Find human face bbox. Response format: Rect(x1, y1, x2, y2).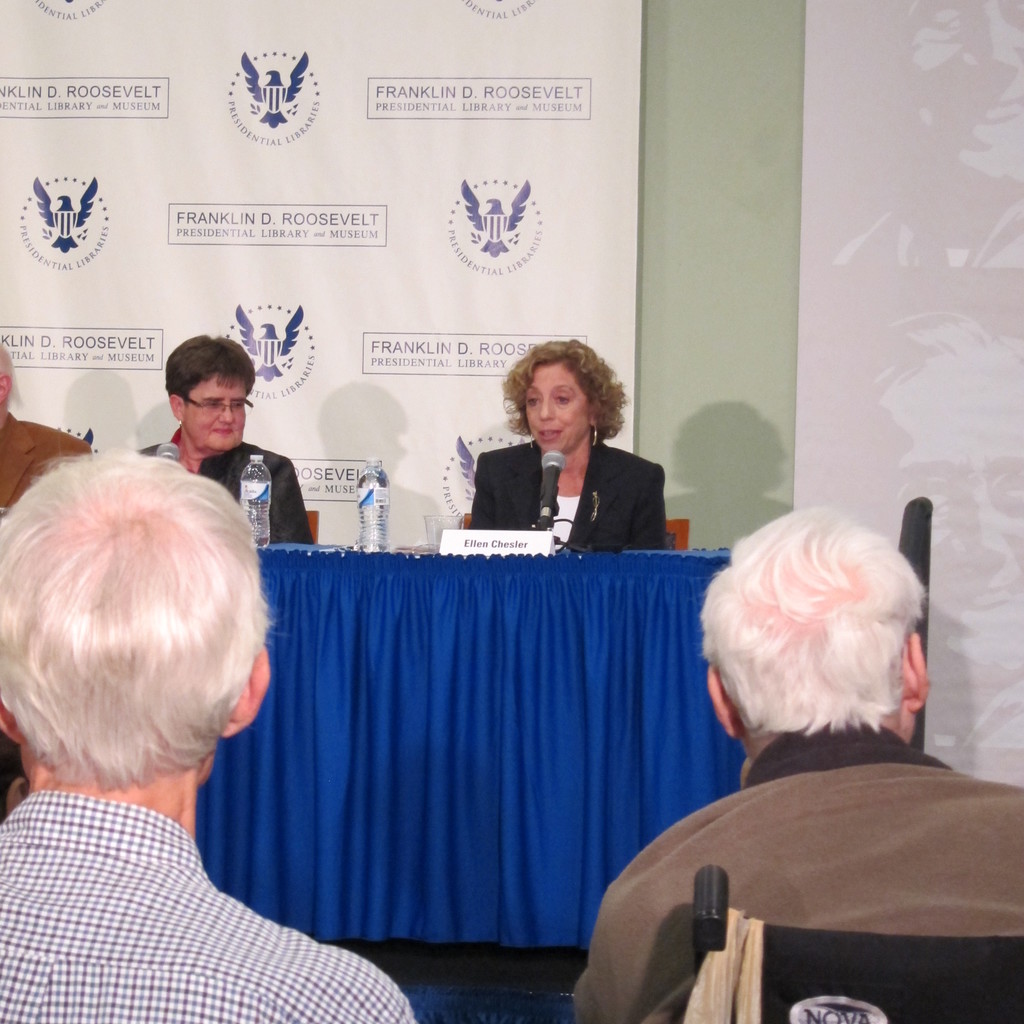
Rect(519, 364, 593, 452).
